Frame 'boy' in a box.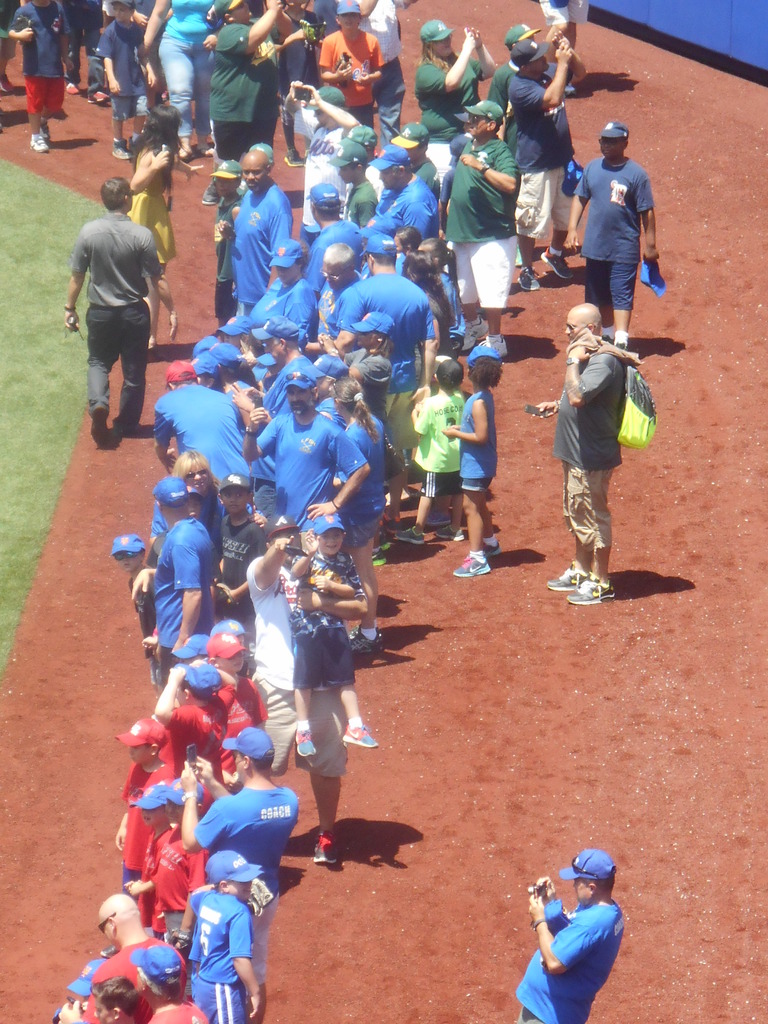
x1=212, y1=156, x2=247, y2=317.
